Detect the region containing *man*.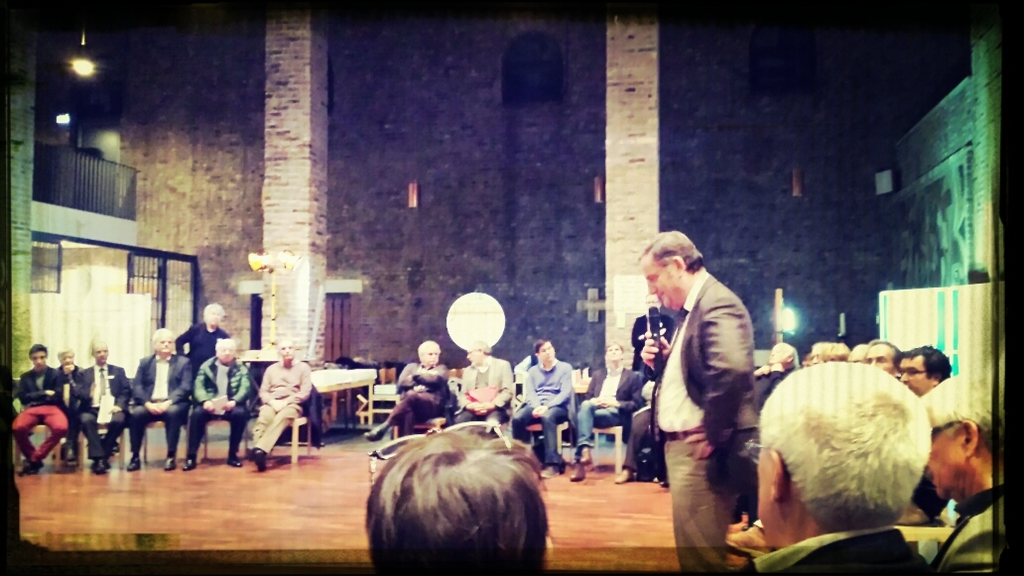
<box>558,341,642,483</box>.
